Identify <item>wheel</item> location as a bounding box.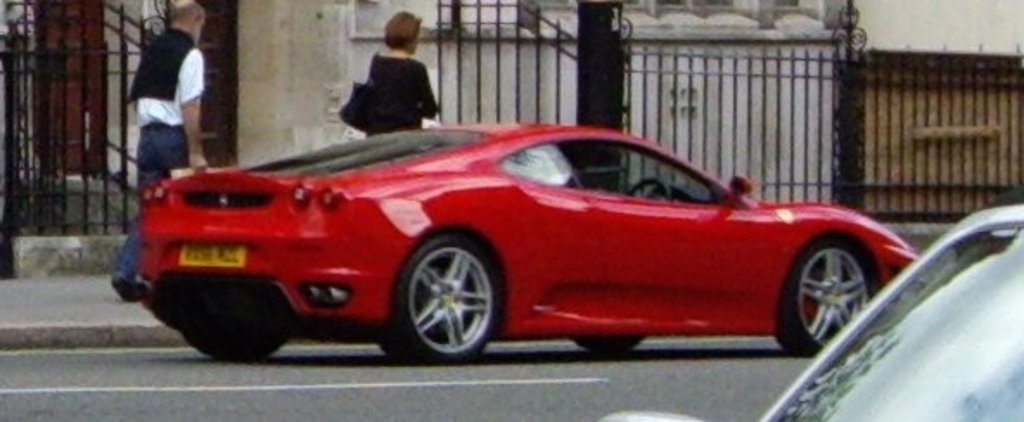
x1=175, y1=273, x2=298, y2=358.
